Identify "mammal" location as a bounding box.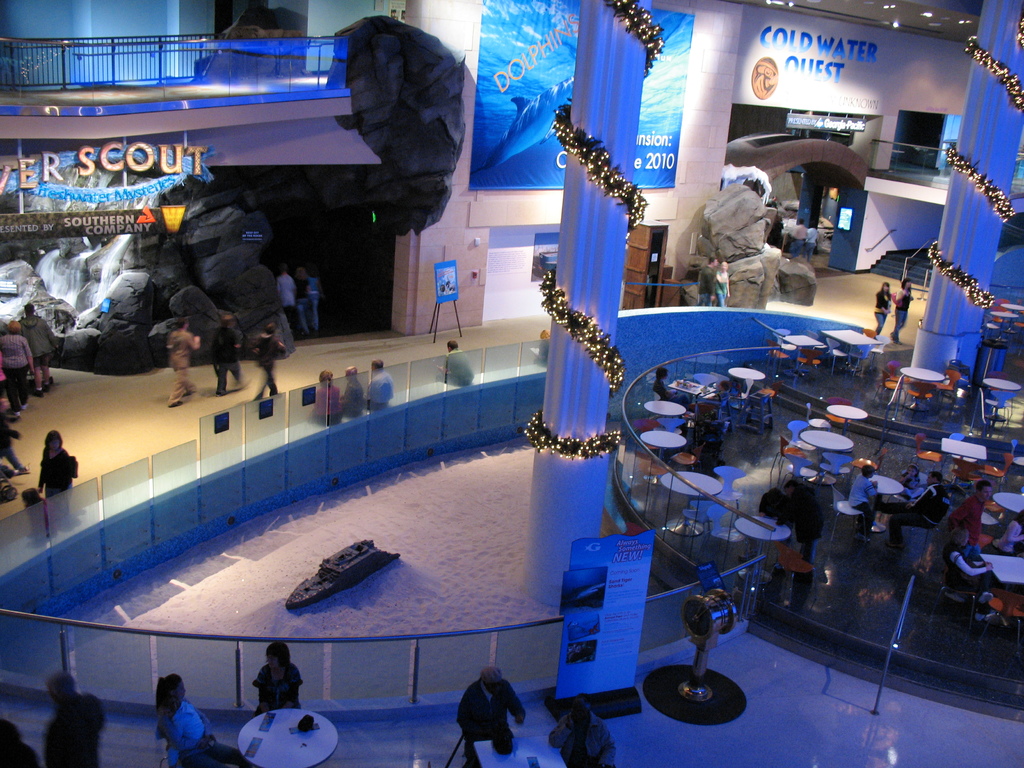
BBox(945, 481, 989, 555).
